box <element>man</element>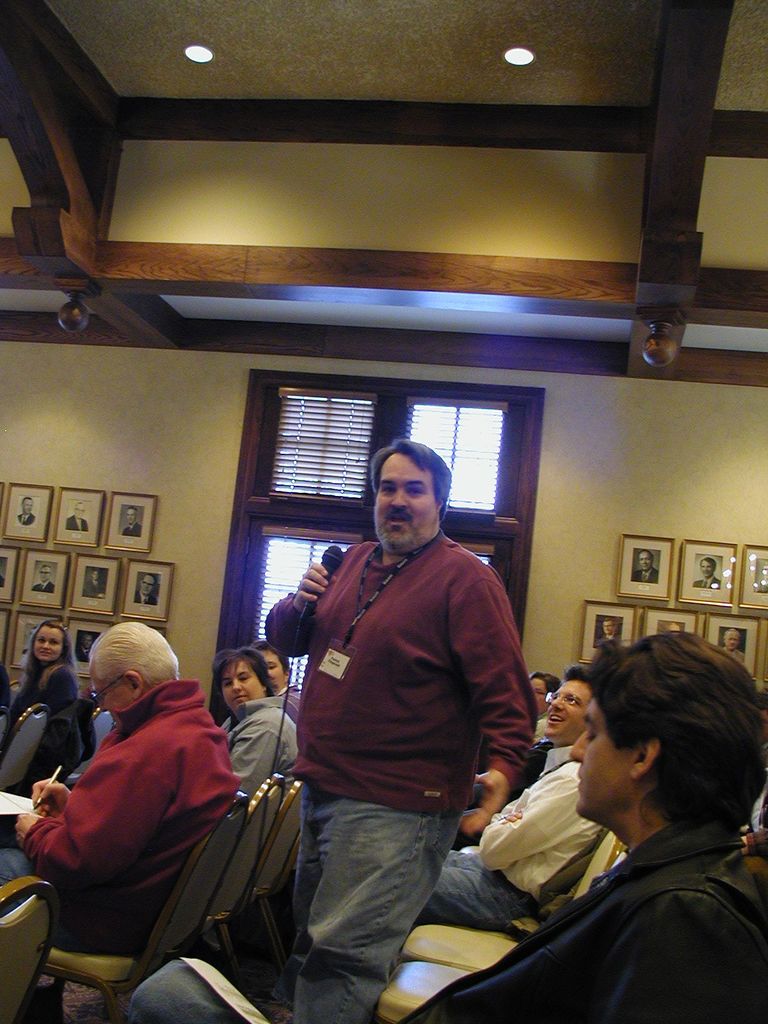
(120,502,139,535)
